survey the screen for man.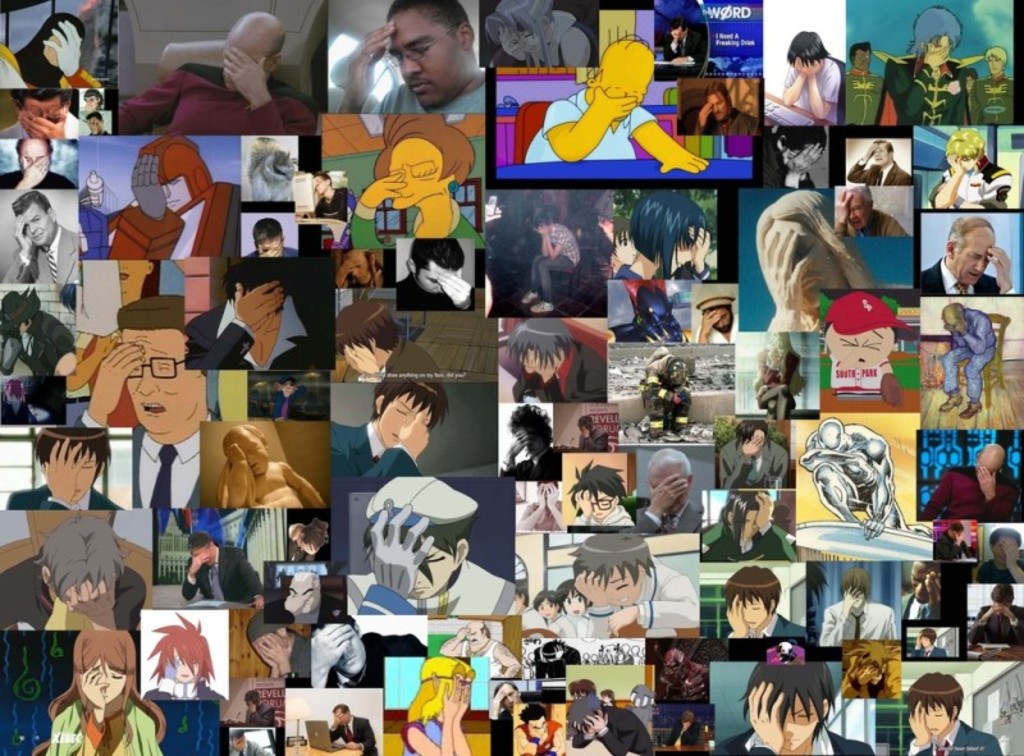
Survey found: pyautogui.locateOnScreen(72, 298, 219, 509).
